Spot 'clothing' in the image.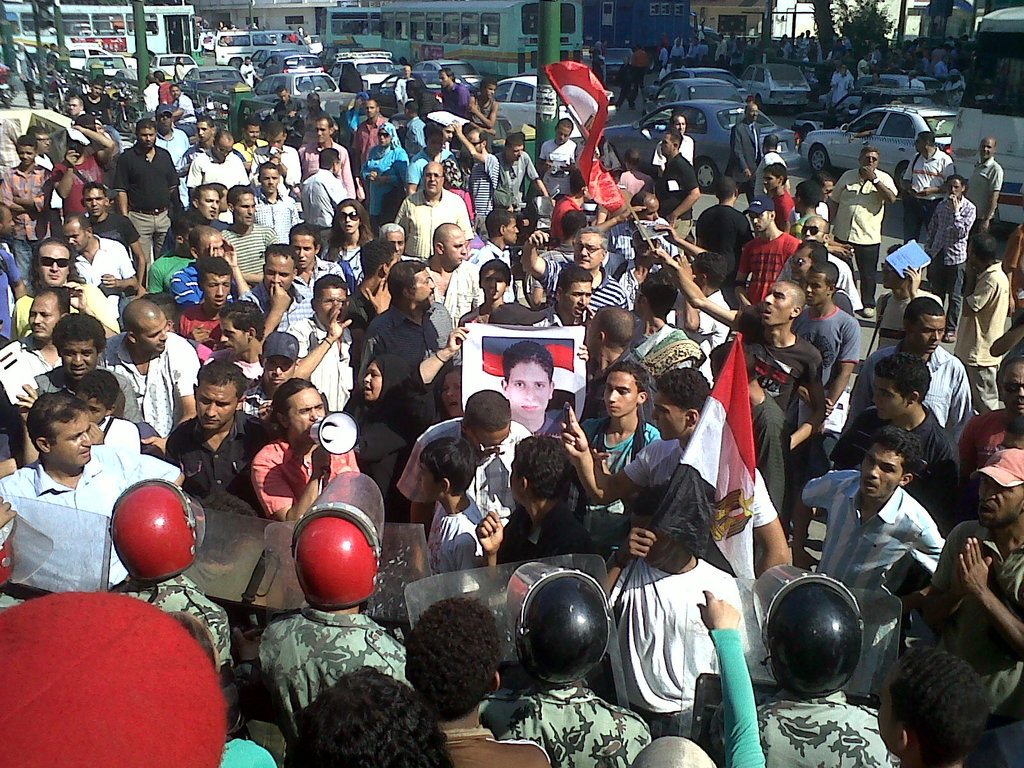
'clothing' found at bbox(669, 285, 735, 383).
